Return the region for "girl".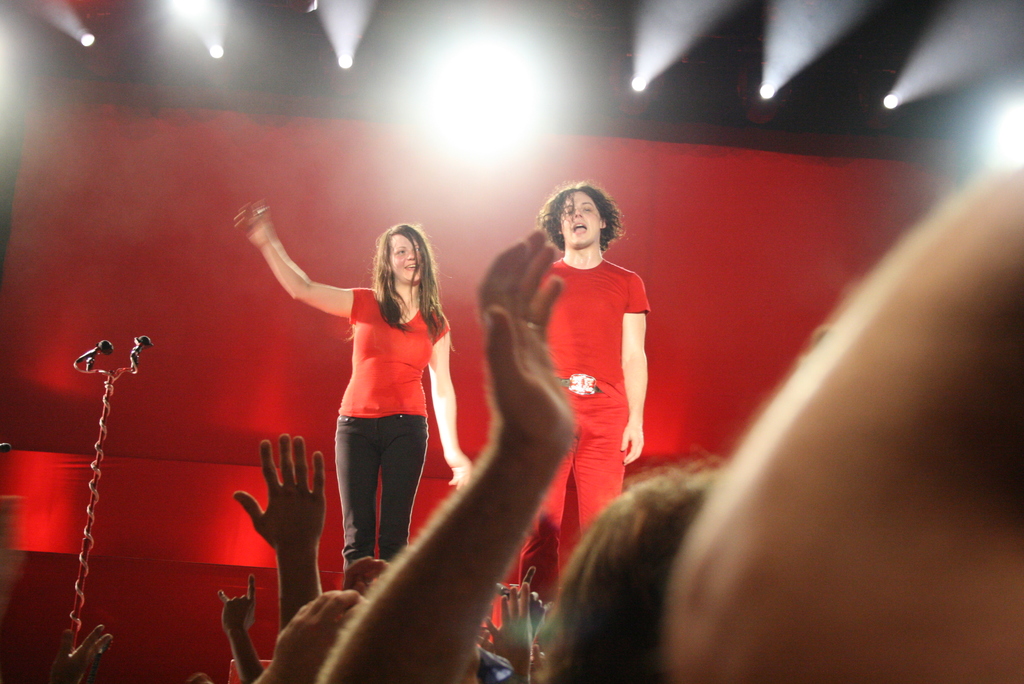
(left=230, top=200, right=474, bottom=580).
